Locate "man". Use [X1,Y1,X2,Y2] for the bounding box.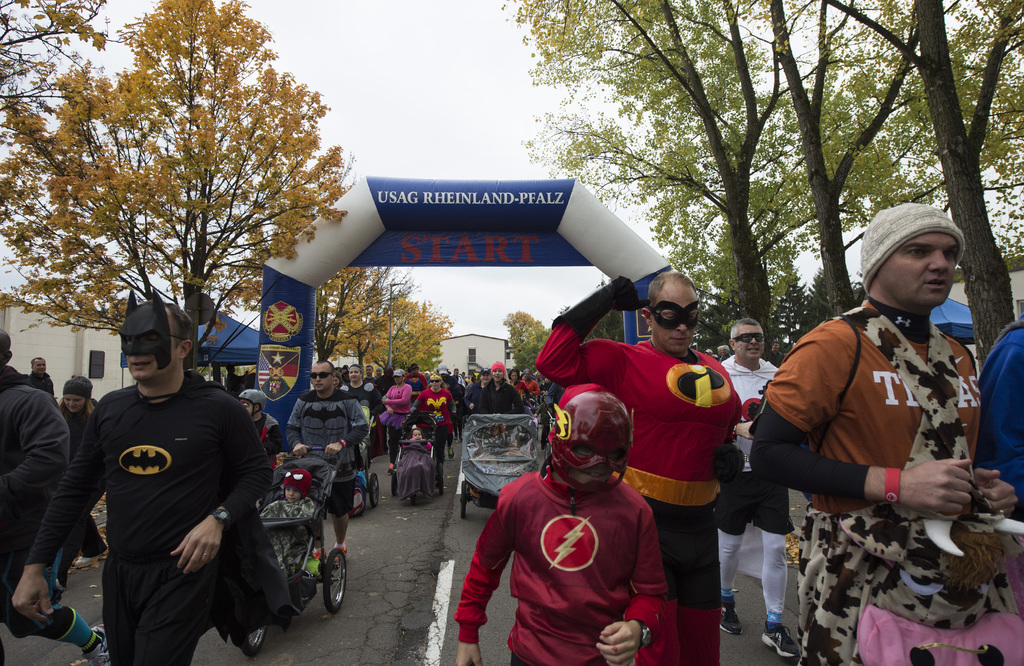
[28,357,54,396].
